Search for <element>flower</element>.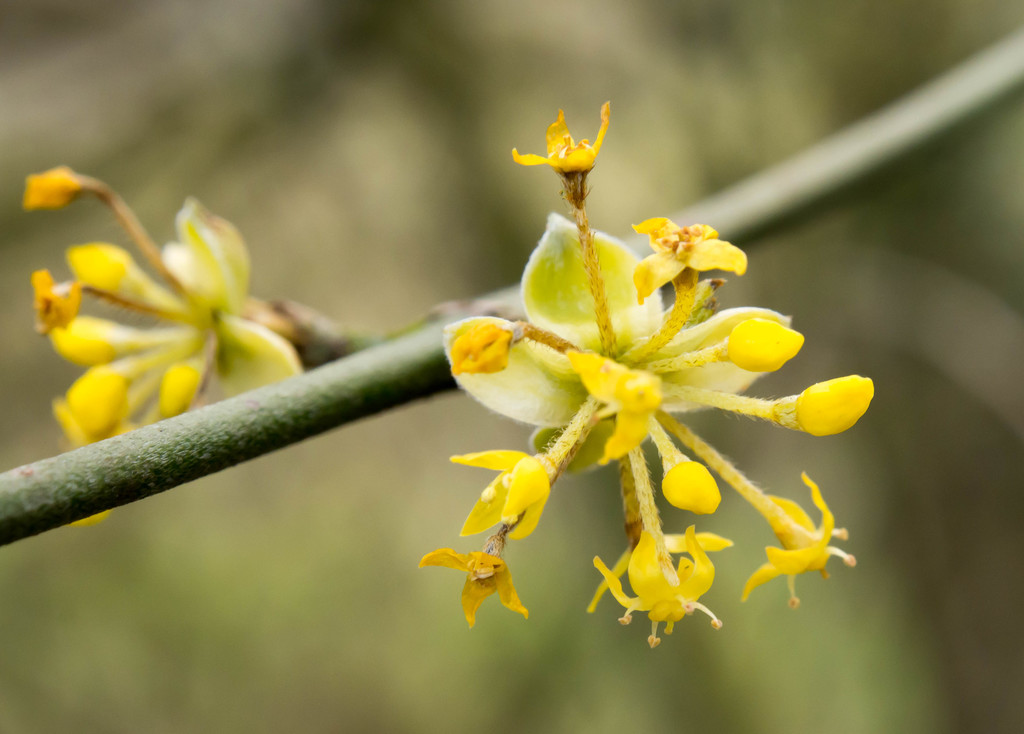
Found at bbox=(460, 172, 840, 587).
